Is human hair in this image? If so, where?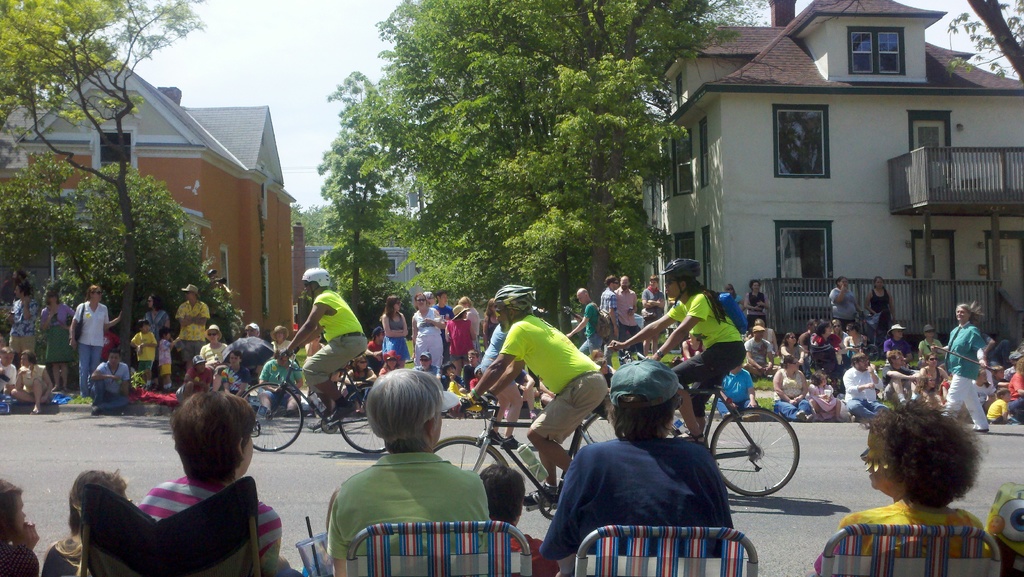
Yes, at (left=672, top=272, right=726, bottom=323).
